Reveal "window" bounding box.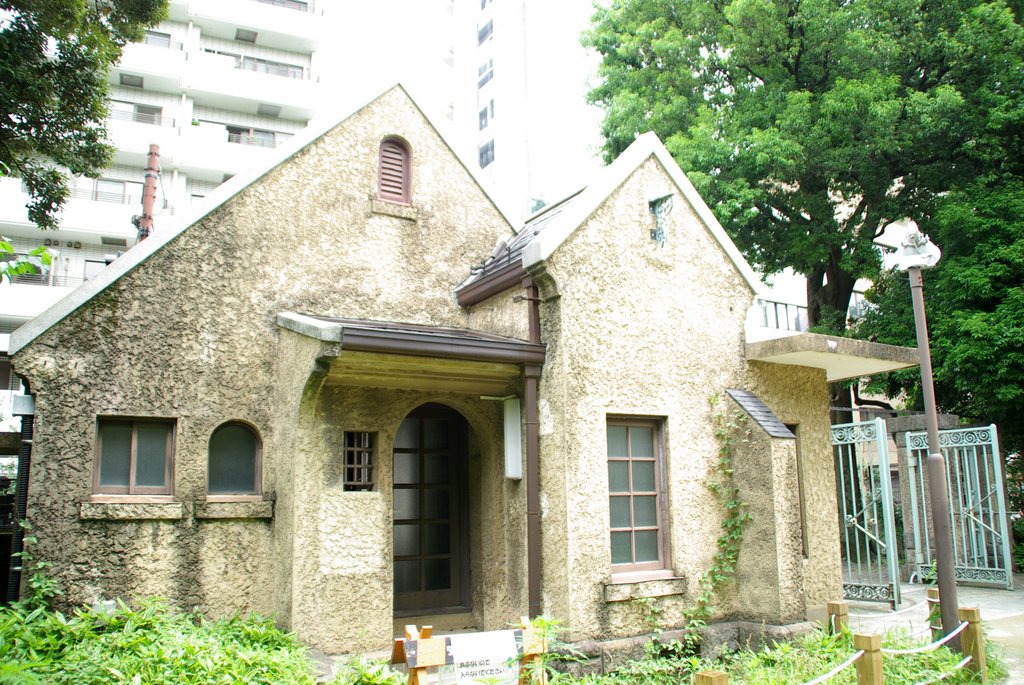
Revealed: [x1=378, y1=142, x2=406, y2=202].
